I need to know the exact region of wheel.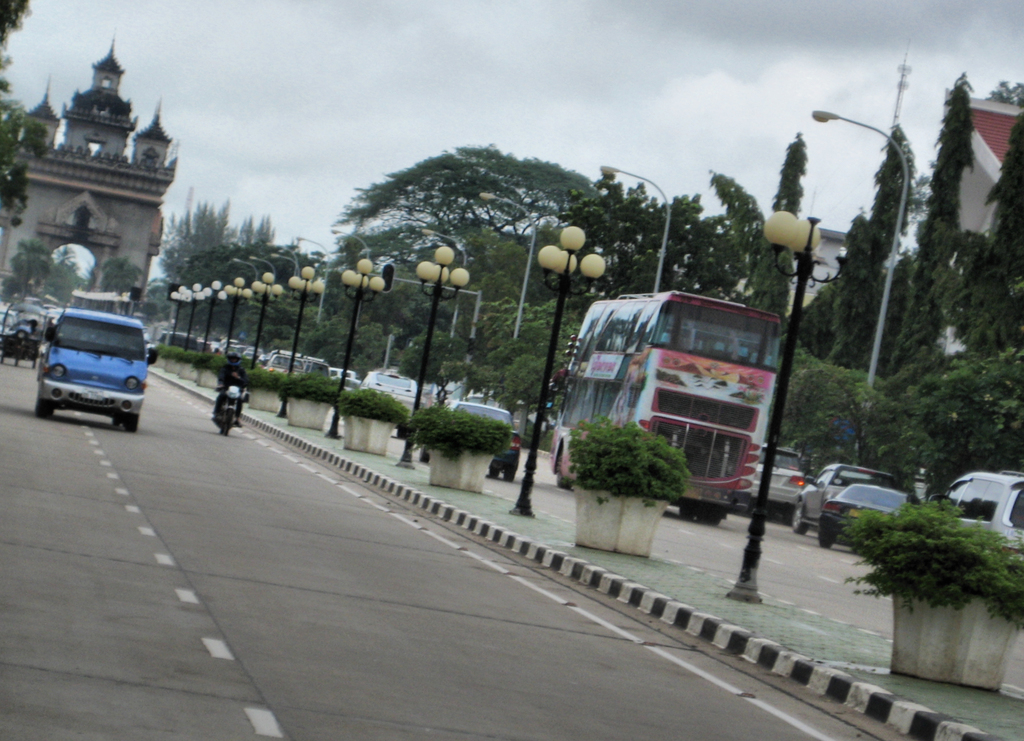
Region: 226 410 237 436.
